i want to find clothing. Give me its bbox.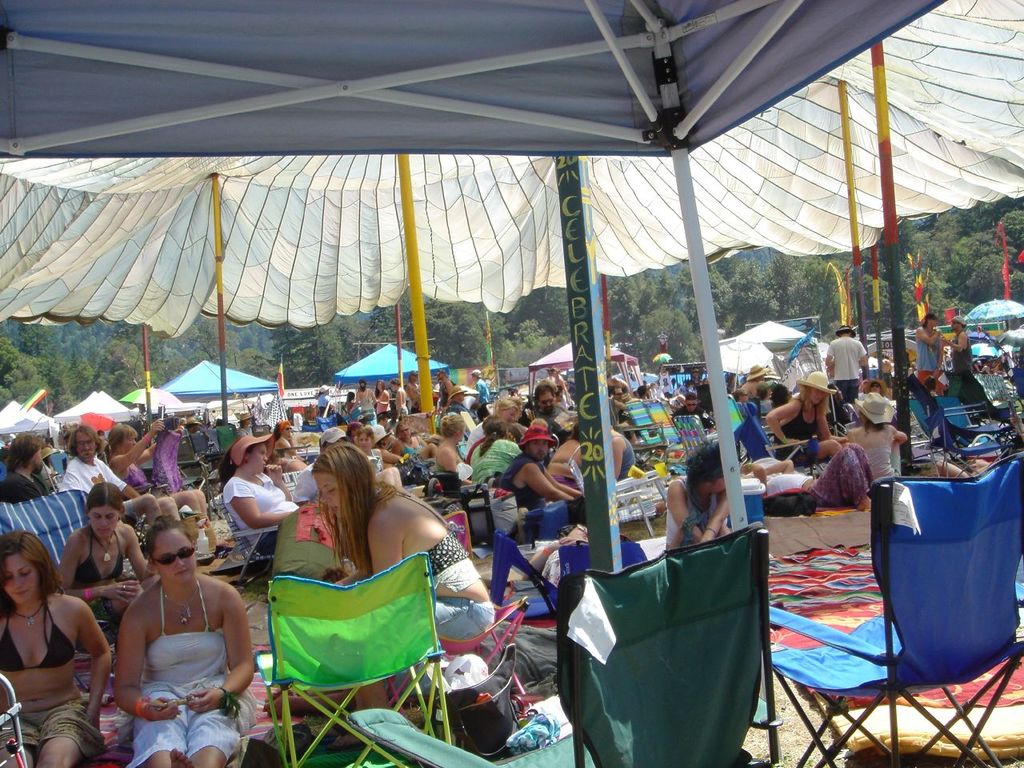
0:474:43:499.
